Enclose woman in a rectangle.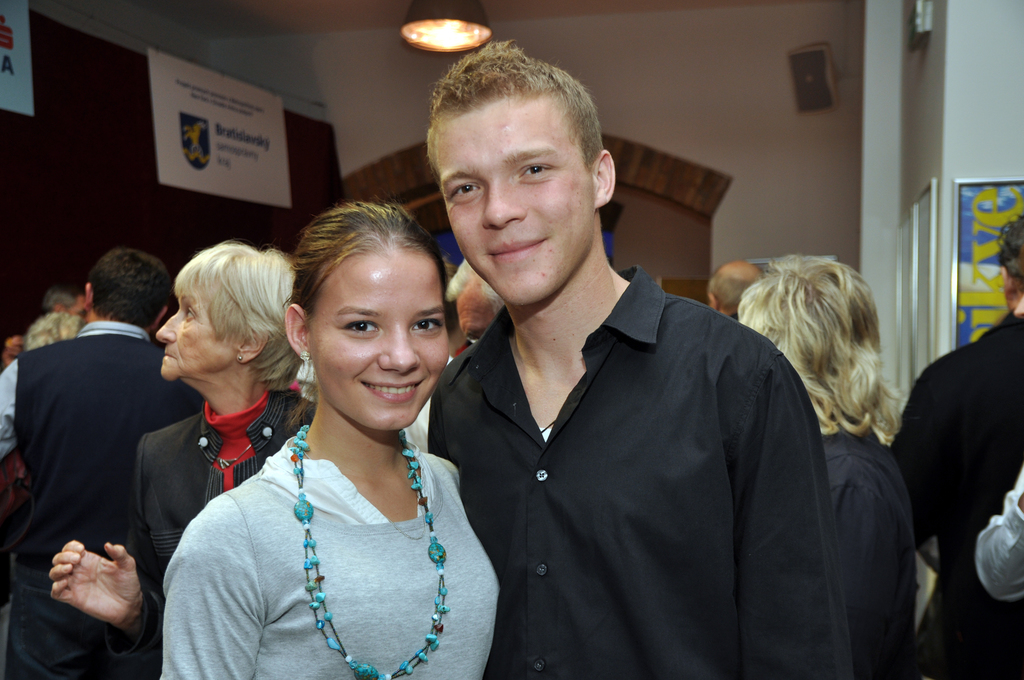
left=40, top=248, right=331, bottom=679.
